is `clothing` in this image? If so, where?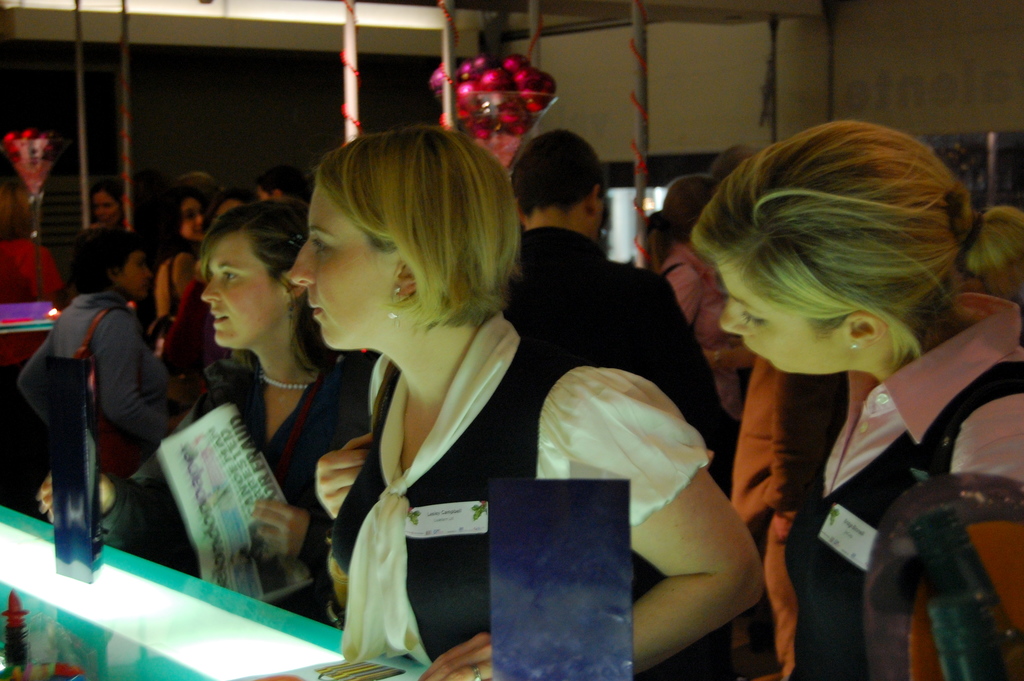
Yes, at select_region(504, 222, 716, 420).
